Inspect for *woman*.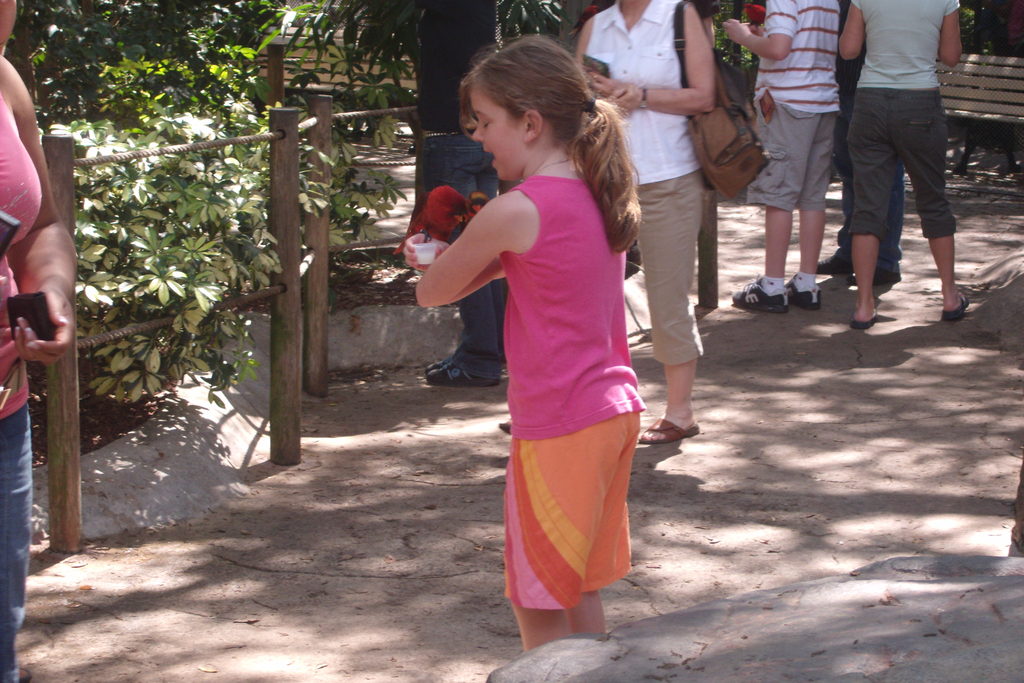
Inspection: 624:5:757:448.
